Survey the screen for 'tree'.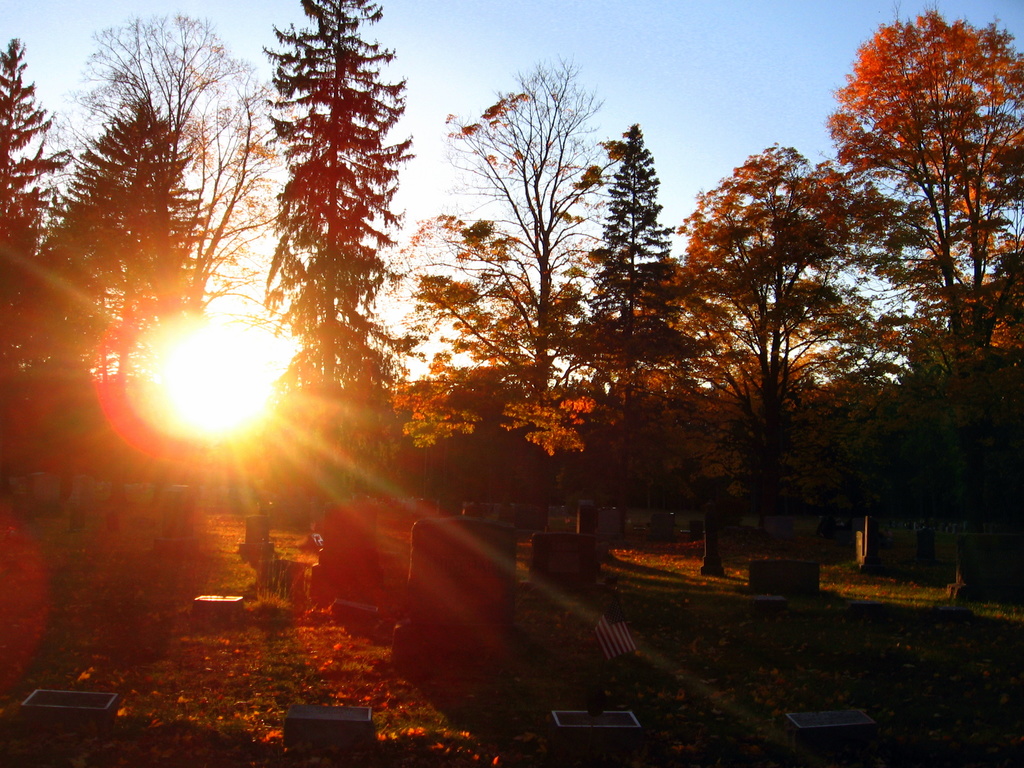
Survey found: [x1=0, y1=37, x2=49, y2=220].
